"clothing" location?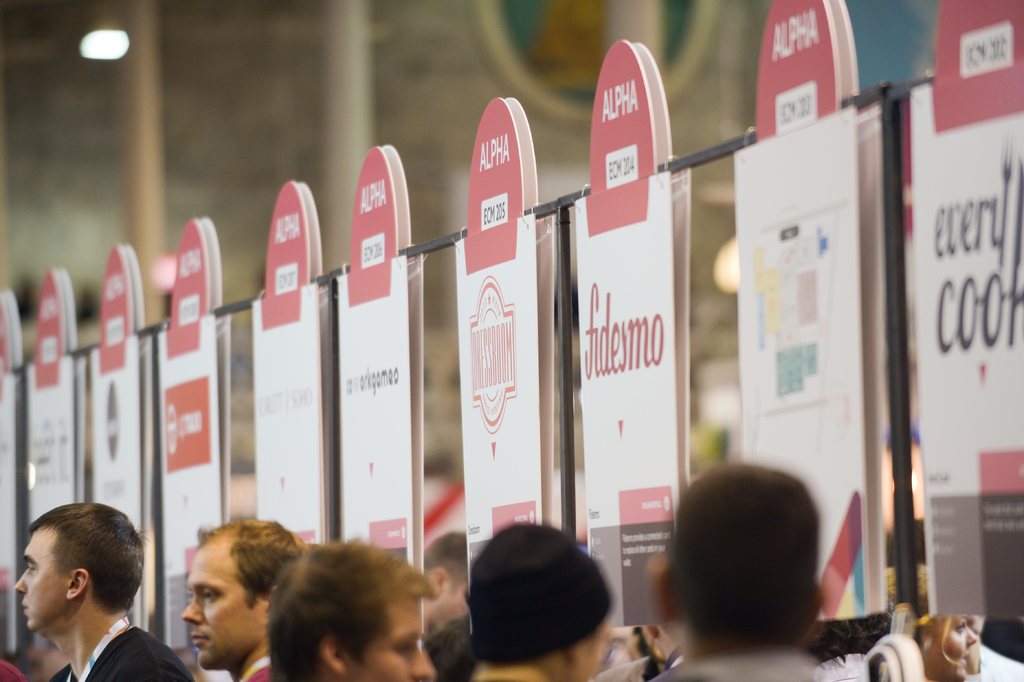
{"x1": 247, "y1": 658, "x2": 274, "y2": 681}
